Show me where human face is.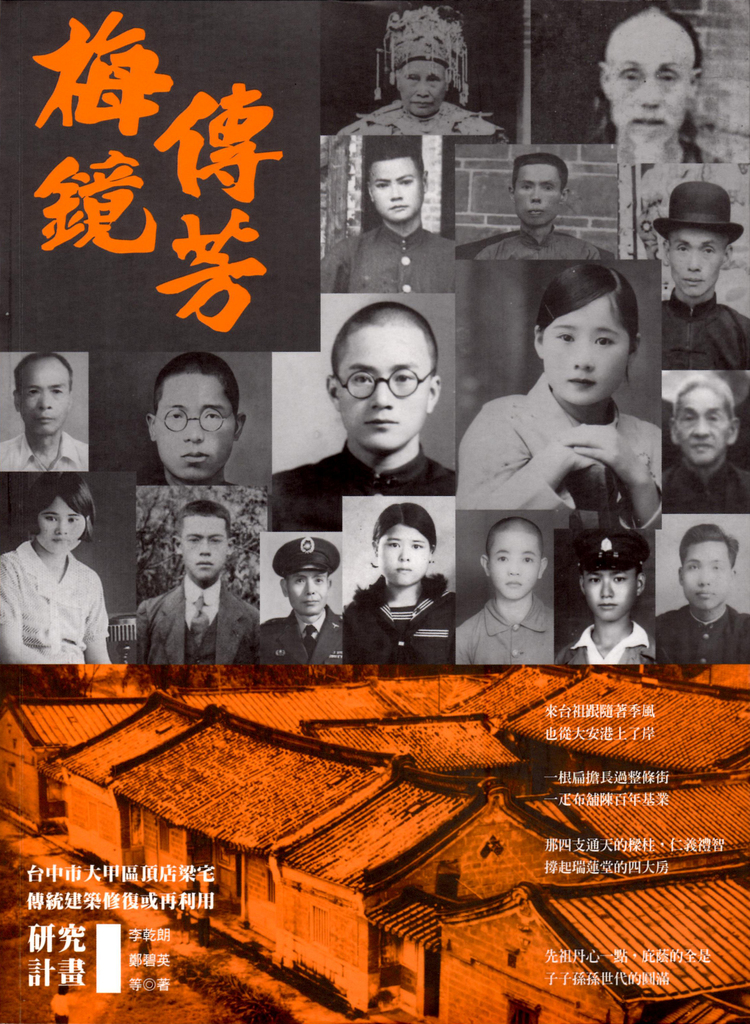
human face is at bbox=[542, 297, 640, 410].
